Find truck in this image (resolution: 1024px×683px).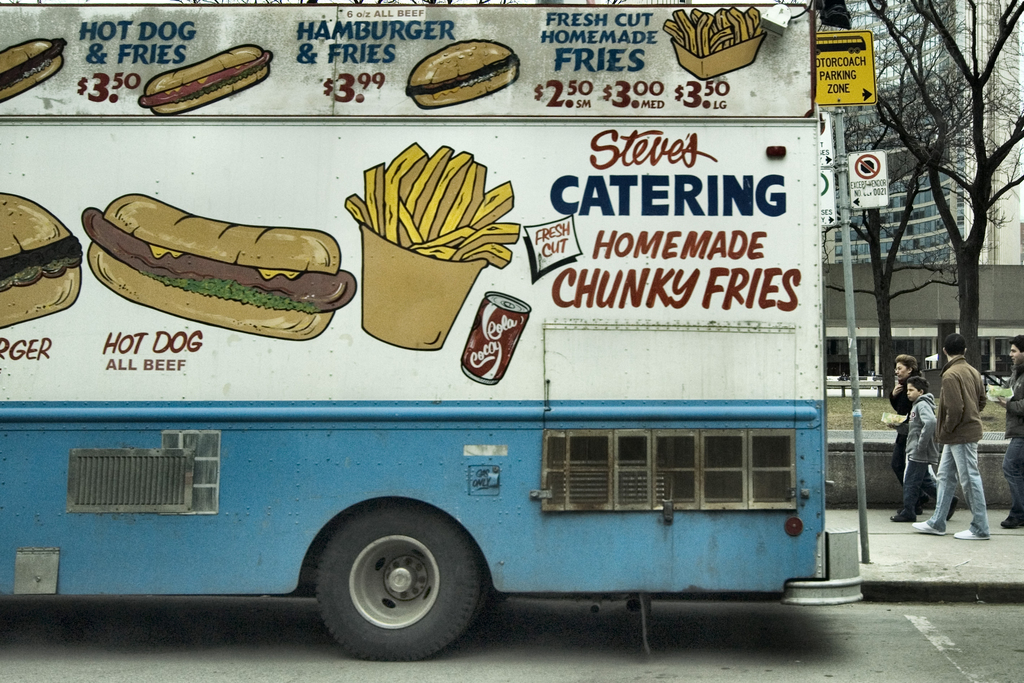
BBox(0, 0, 868, 662).
